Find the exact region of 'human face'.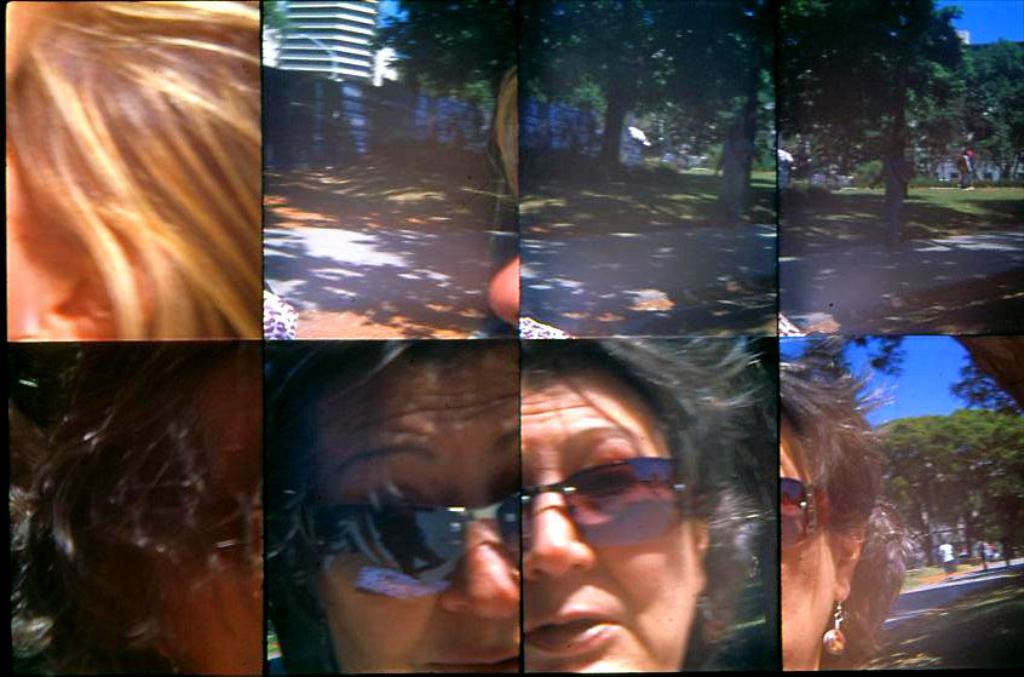
Exact region: [x1=311, y1=349, x2=519, y2=676].
